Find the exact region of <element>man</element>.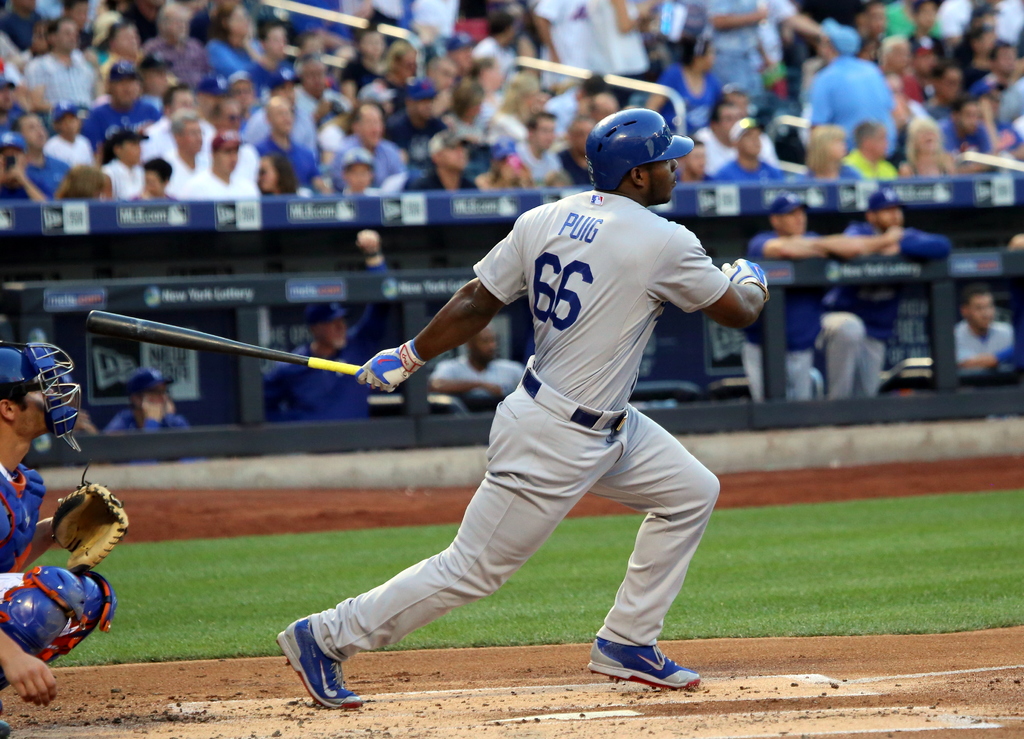
Exact region: box(289, 99, 748, 727).
